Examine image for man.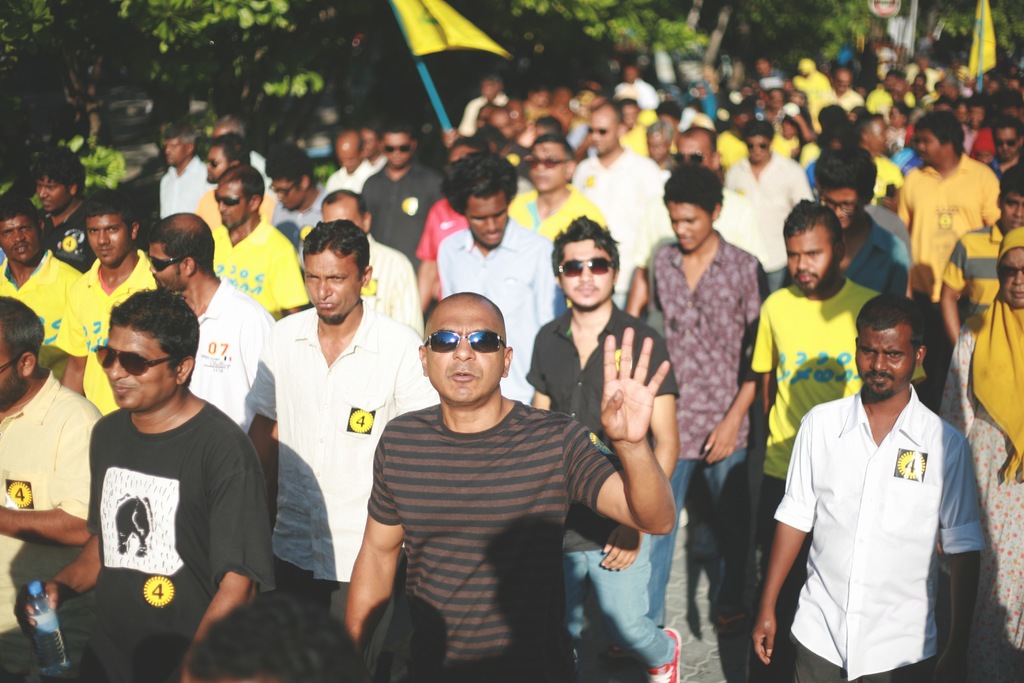
Examination result: (988, 115, 1023, 178).
